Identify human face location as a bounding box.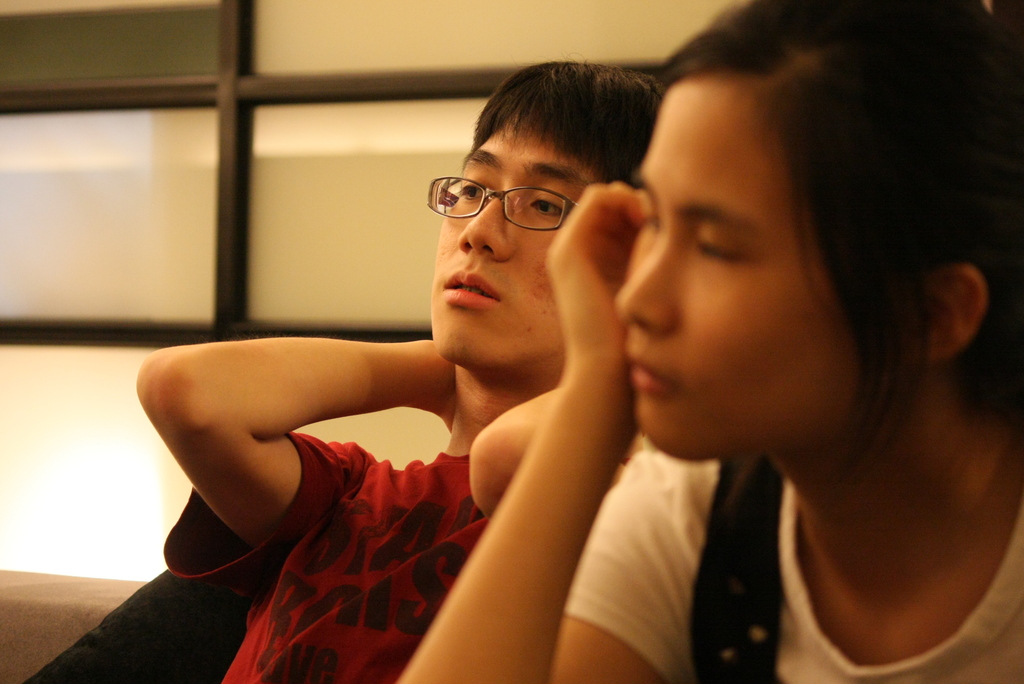
[426, 126, 570, 375].
